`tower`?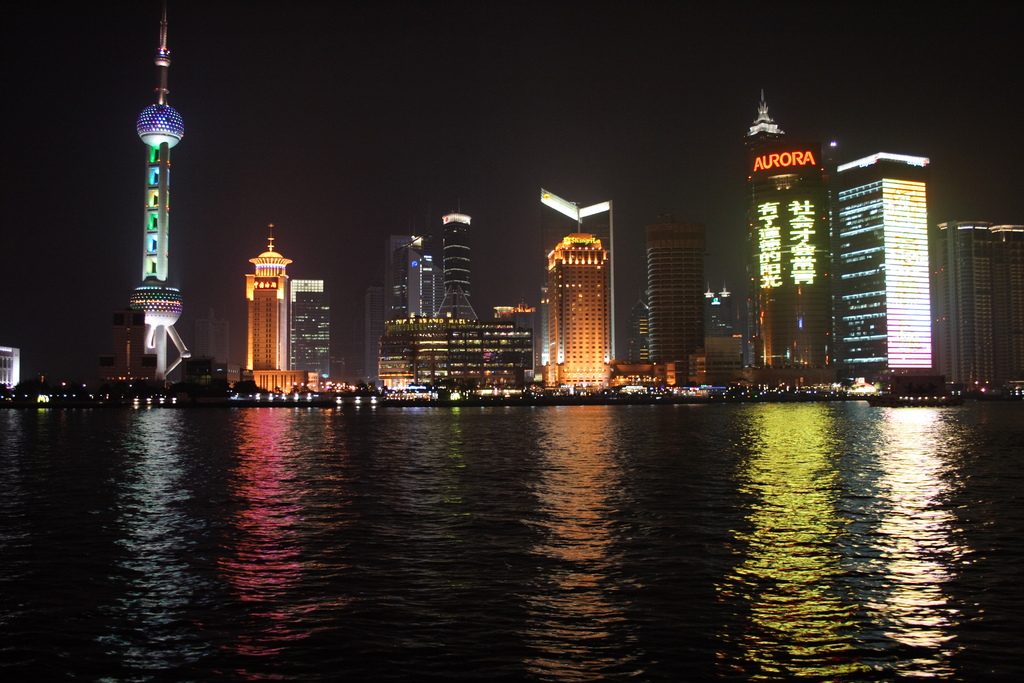
{"left": 645, "top": 215, "right": 708, "bottom": 385}
